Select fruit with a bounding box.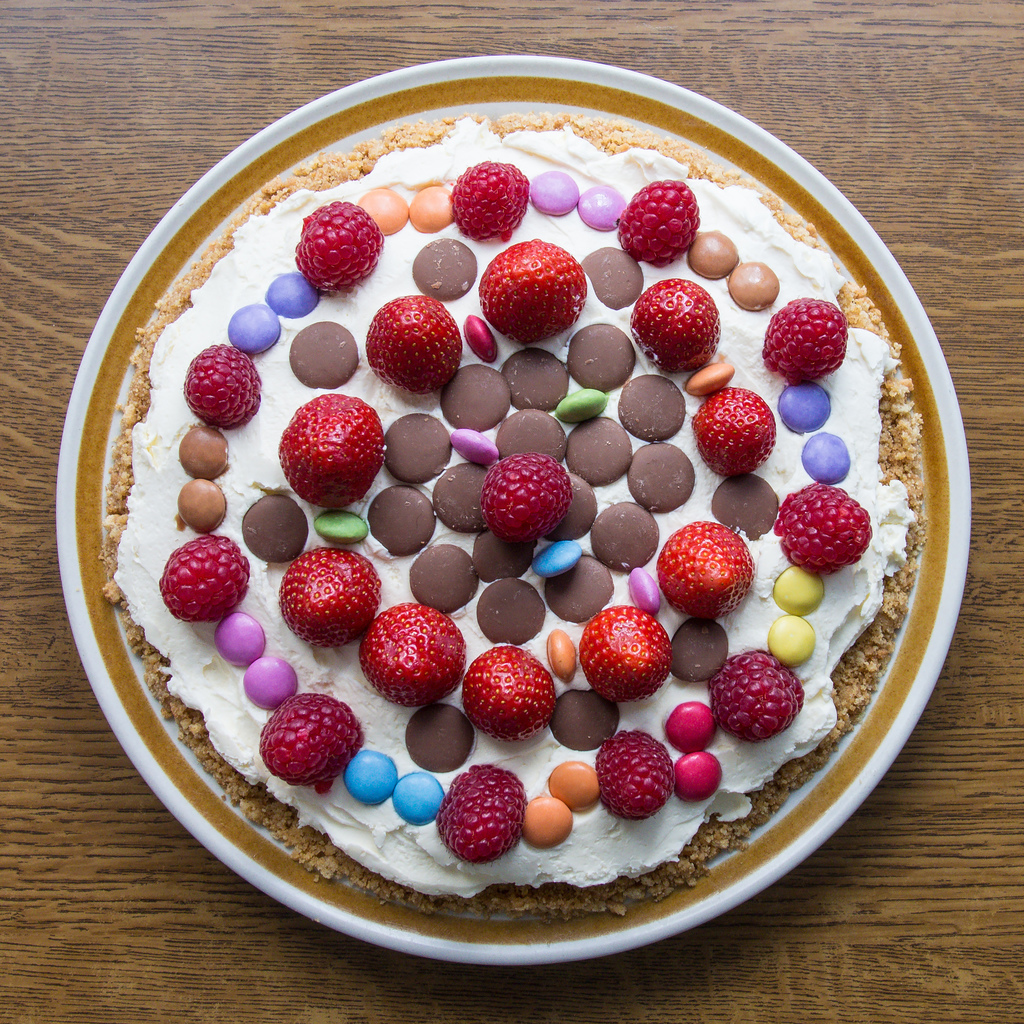
BBox(579, 607, 671, 701).
